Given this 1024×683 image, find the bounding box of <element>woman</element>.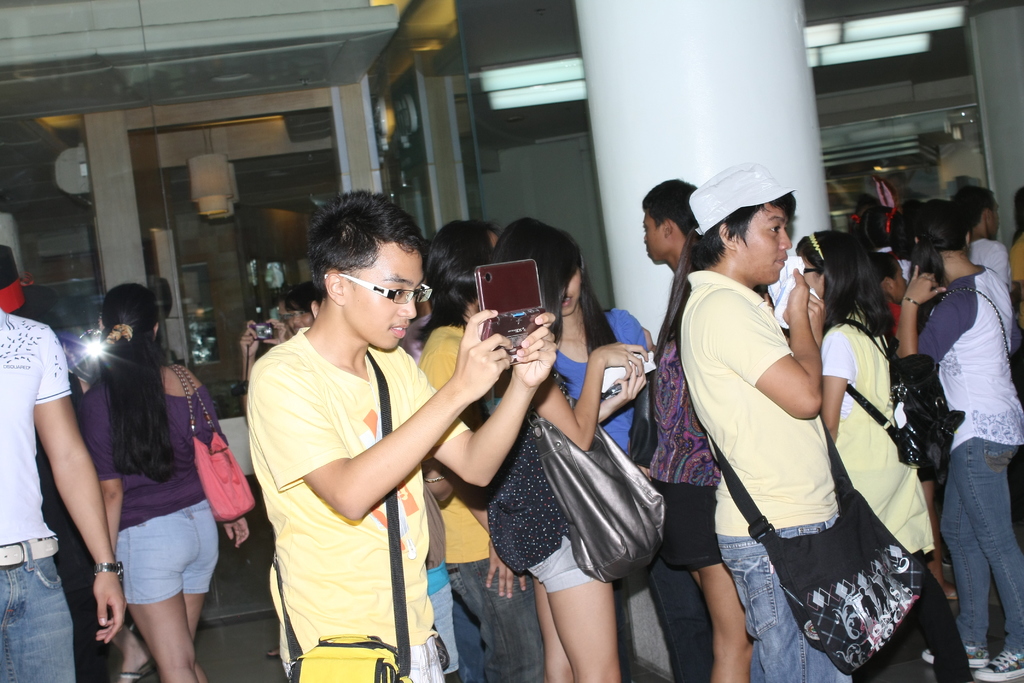
detection(61, 262, 236, 679).
